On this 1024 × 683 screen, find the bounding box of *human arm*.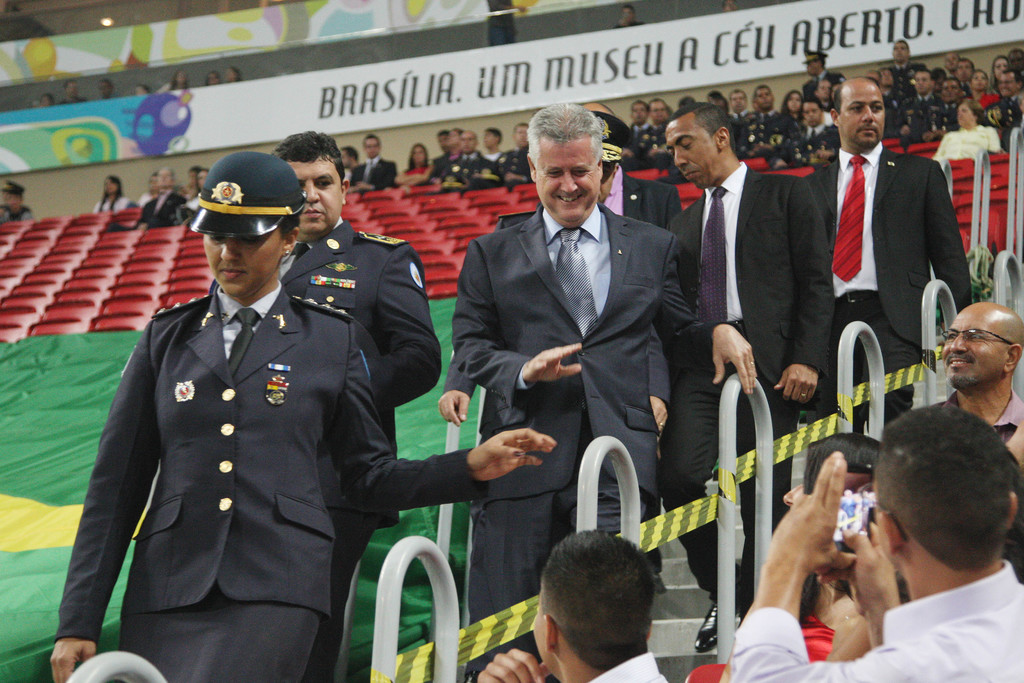
Bounding box: detection(50, 311, 175, 678).
